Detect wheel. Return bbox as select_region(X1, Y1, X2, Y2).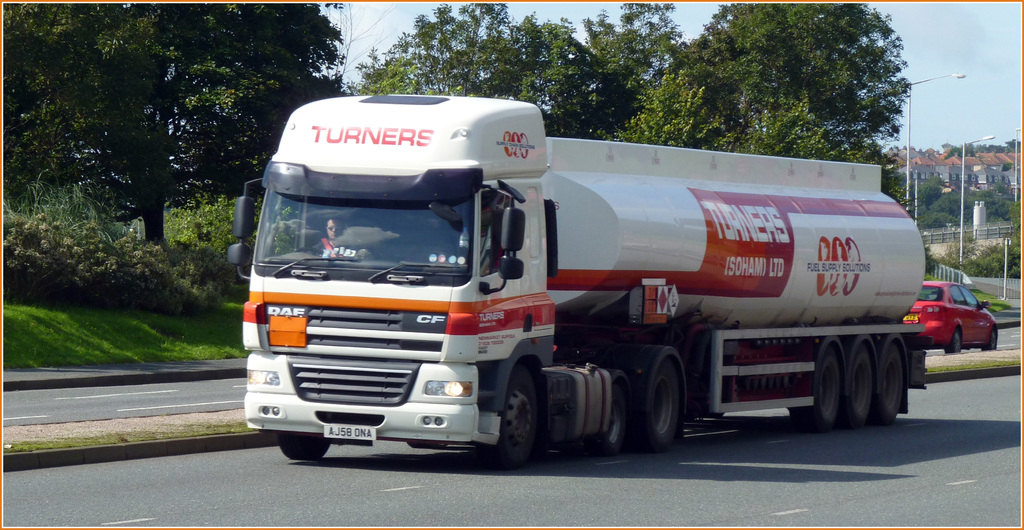
select_region(486, 369, 545, 458).
